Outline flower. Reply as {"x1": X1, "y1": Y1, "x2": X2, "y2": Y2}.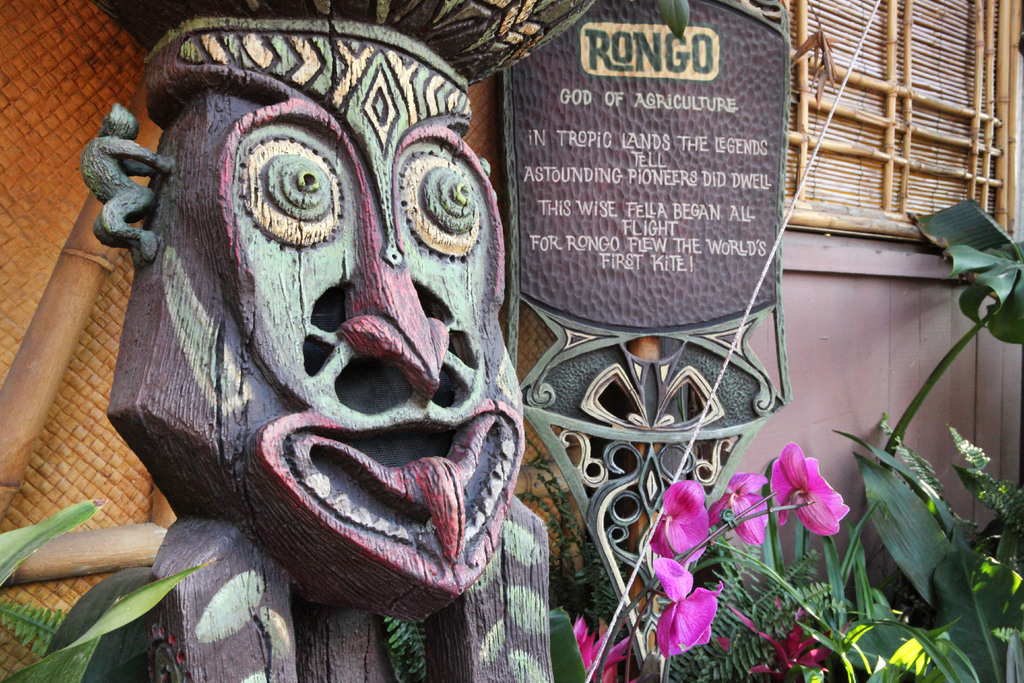
{"x1": 572, "y1": 620, "x2": 639, "y2": 682}.
